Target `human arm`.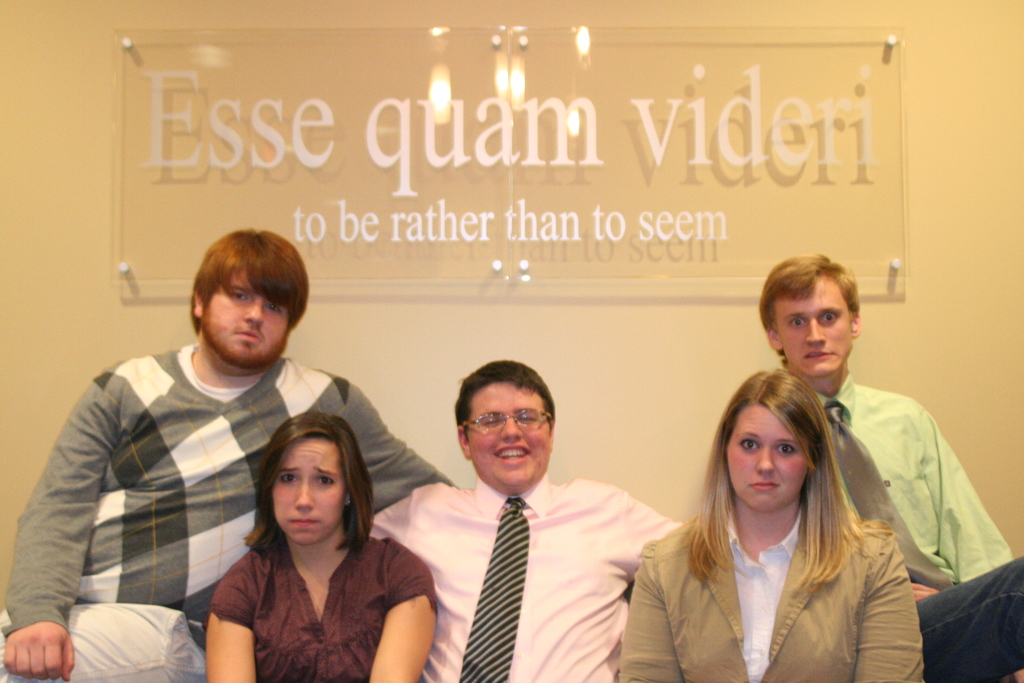
Target region: 360 488 413 545.
